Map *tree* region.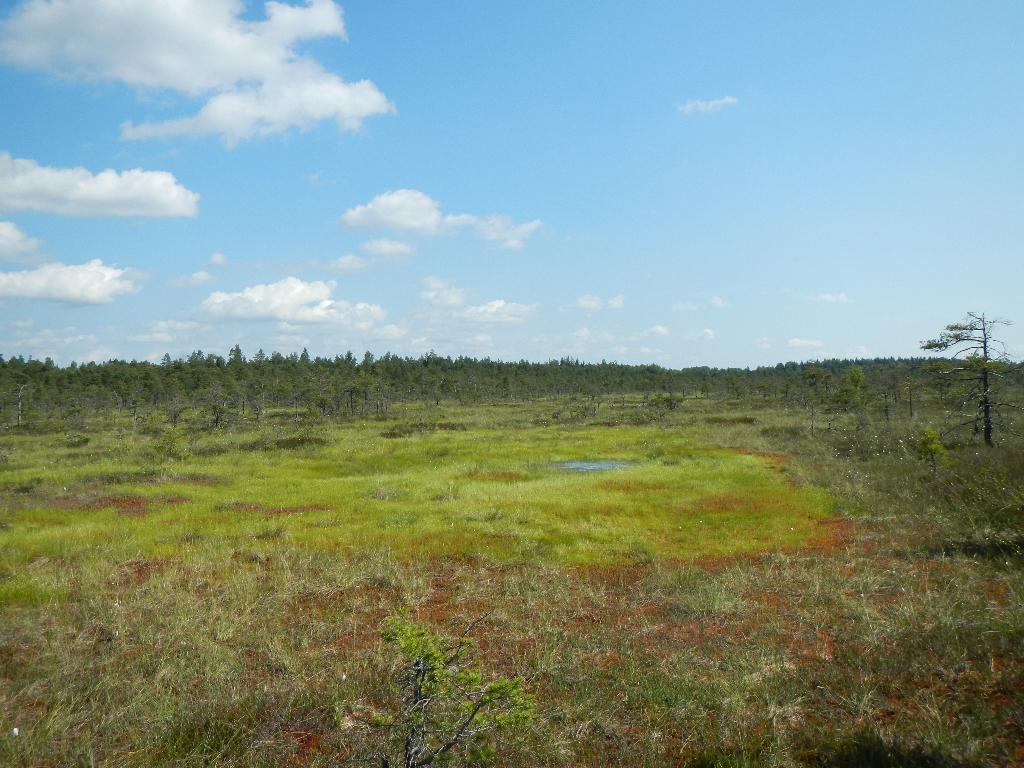
Mapped to 124/397/147/428.
